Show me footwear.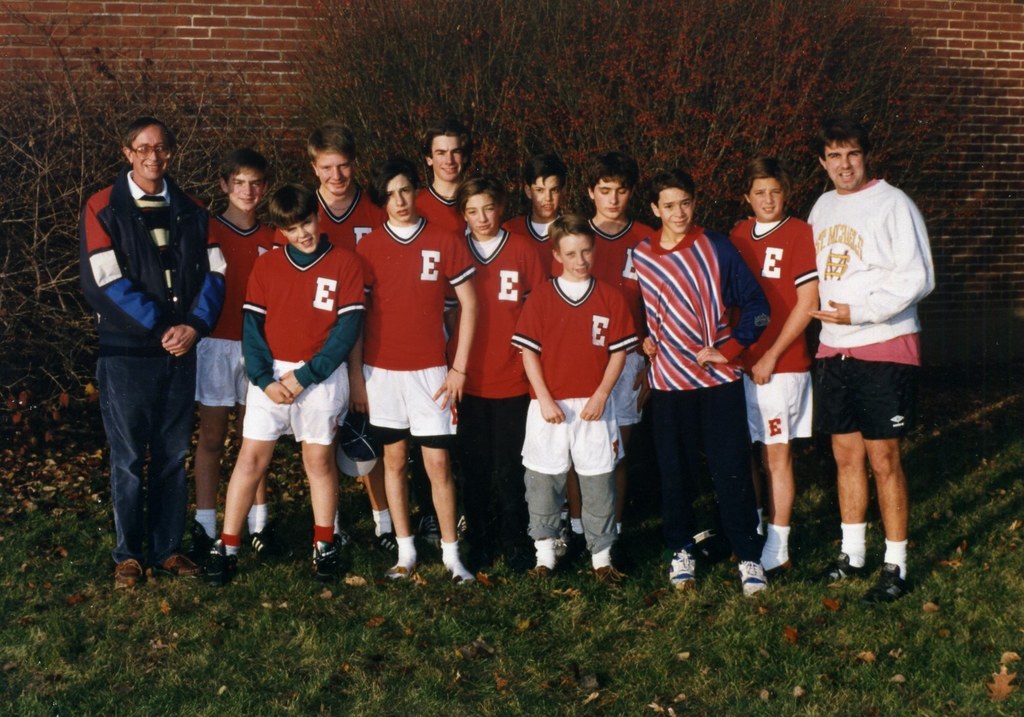
footwear is here: x1=145, y1=552, x2=202, y2=579.
